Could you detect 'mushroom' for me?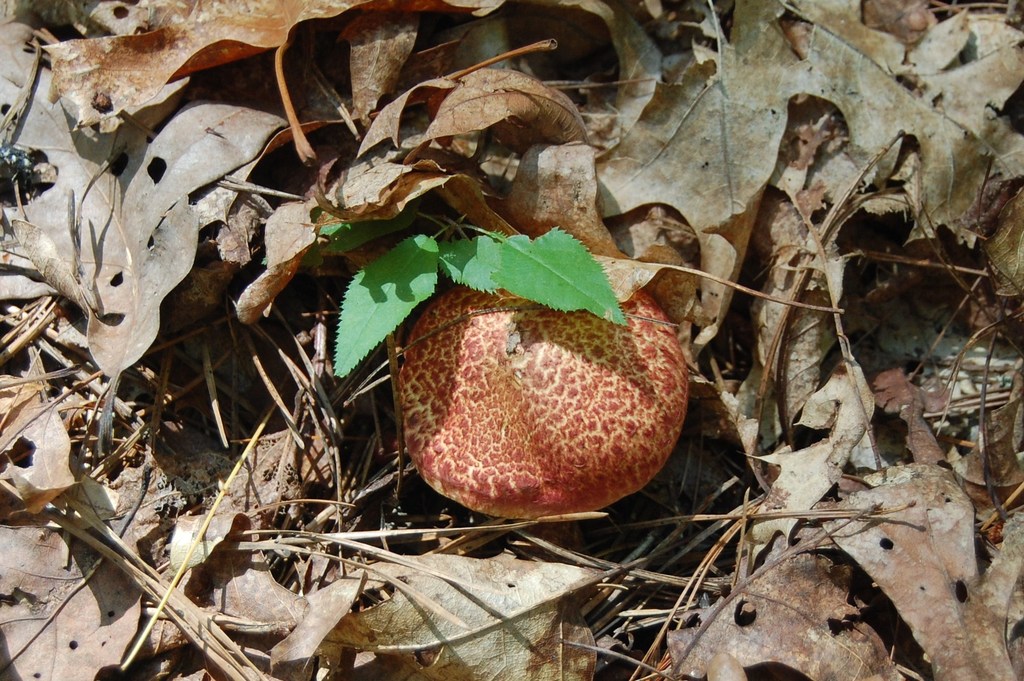
Detection result: bbox=(372, 279, 669, 551).
